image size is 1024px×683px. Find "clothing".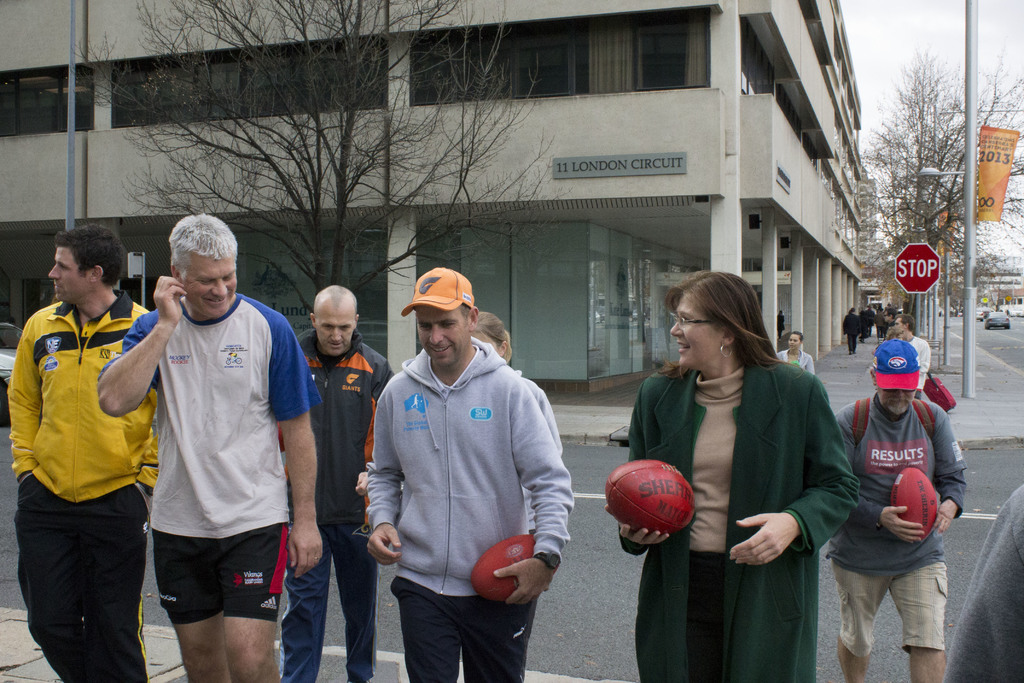
region(372, 350, 572, 682).
